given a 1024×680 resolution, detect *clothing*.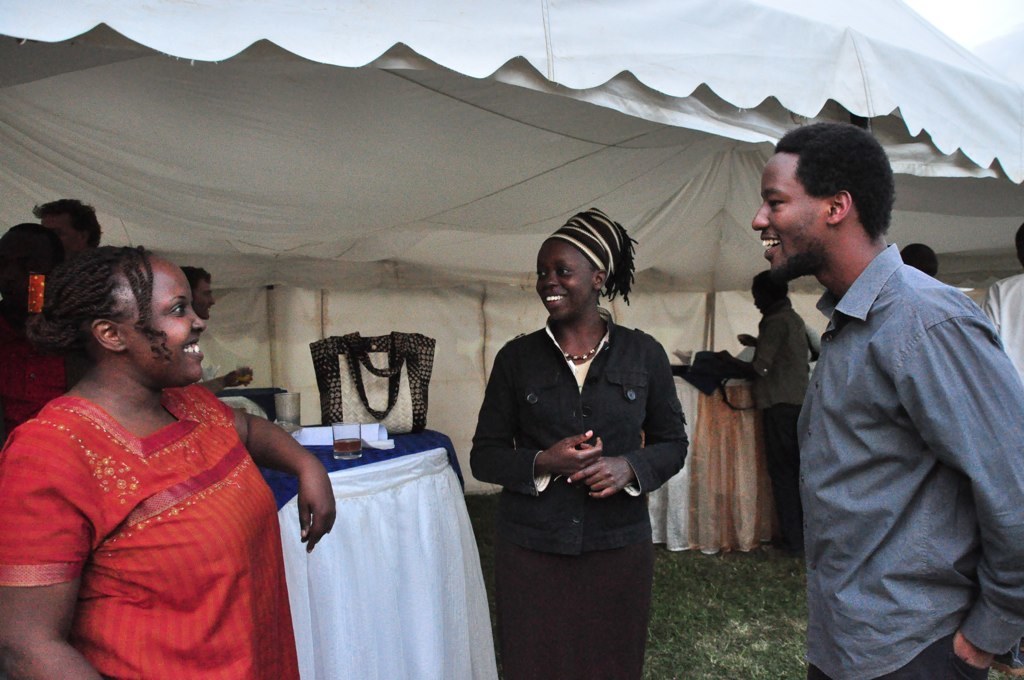
<region>471, 324, 679, 679</region>.
